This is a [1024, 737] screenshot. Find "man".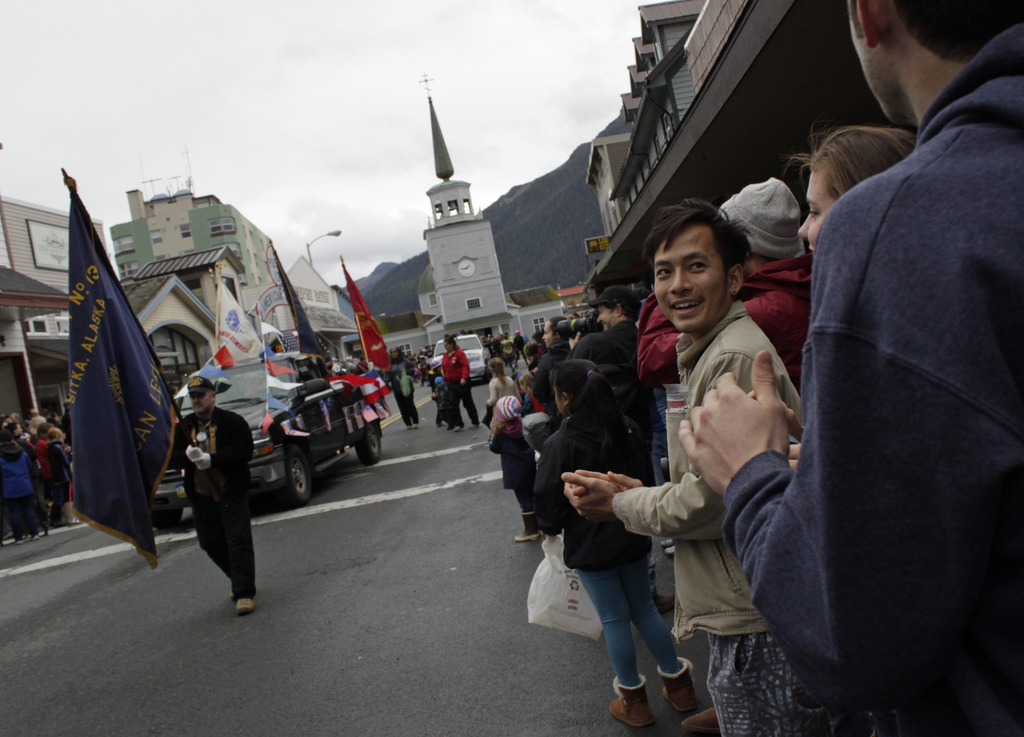
Bounding box: 635/175/815/730.
